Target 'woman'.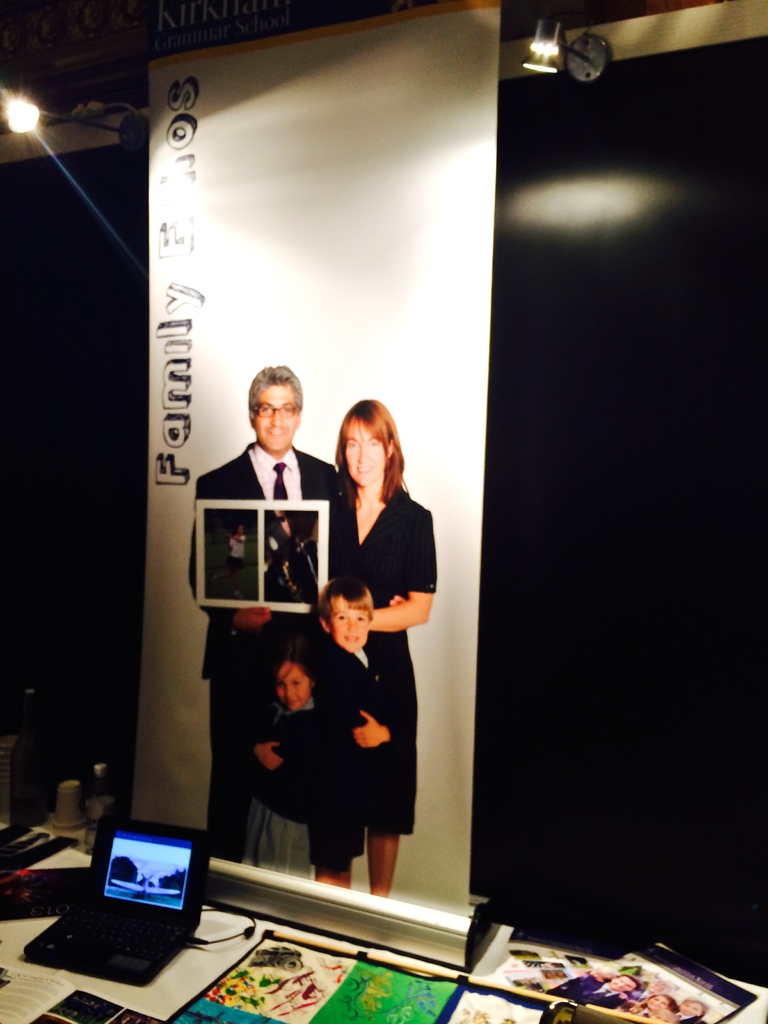
Target region: BBox(294, 409, 433, 836).
